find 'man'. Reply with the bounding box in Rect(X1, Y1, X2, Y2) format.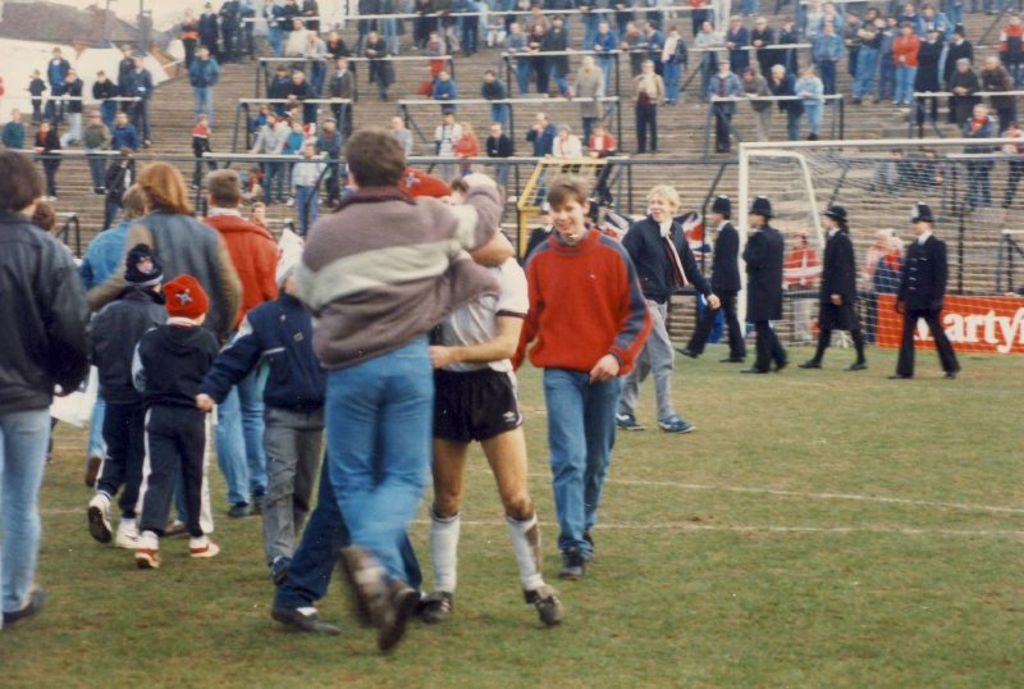
Rect(191, 42, 224, 117).
